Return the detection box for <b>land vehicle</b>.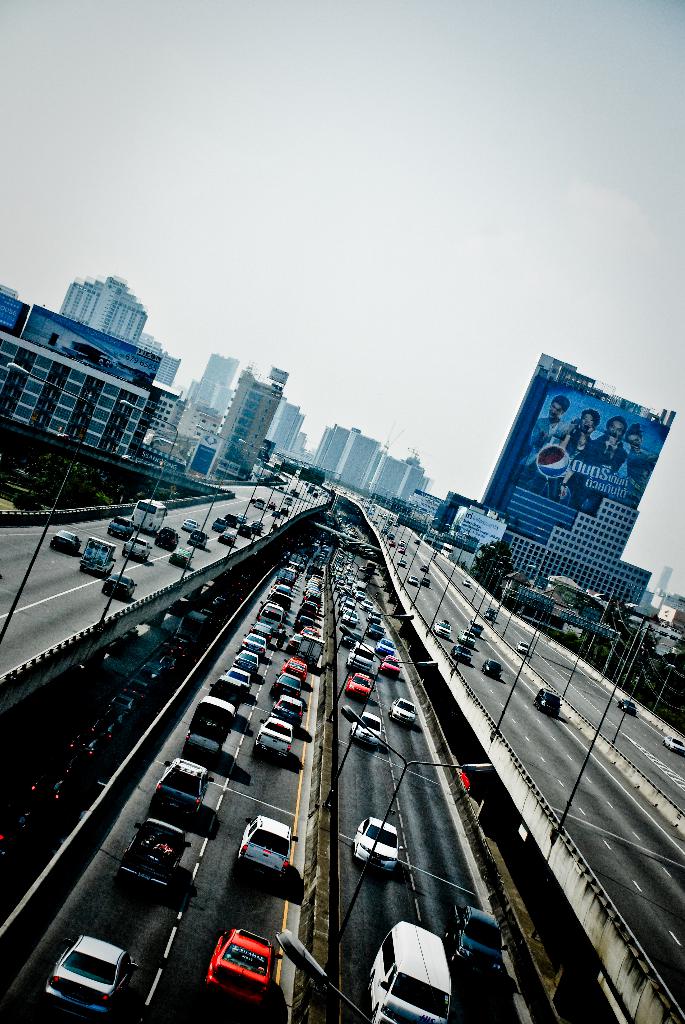
detection(260, 721, 288, 751).
